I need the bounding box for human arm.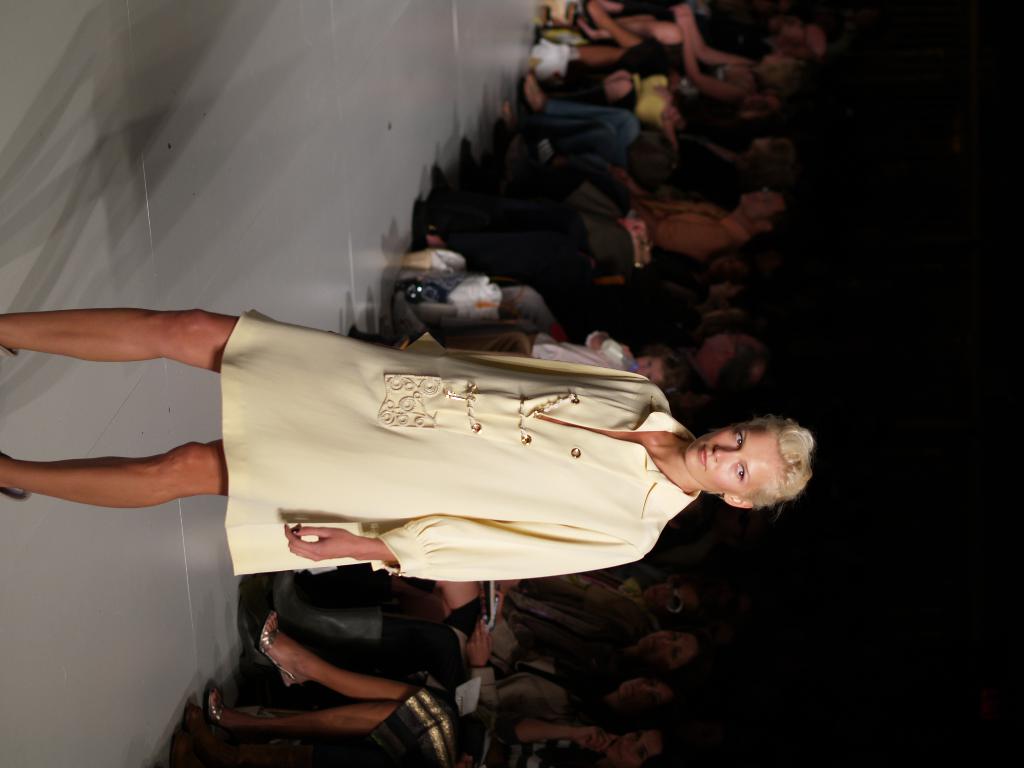
Here it is: 289, 522, 644, 582.
